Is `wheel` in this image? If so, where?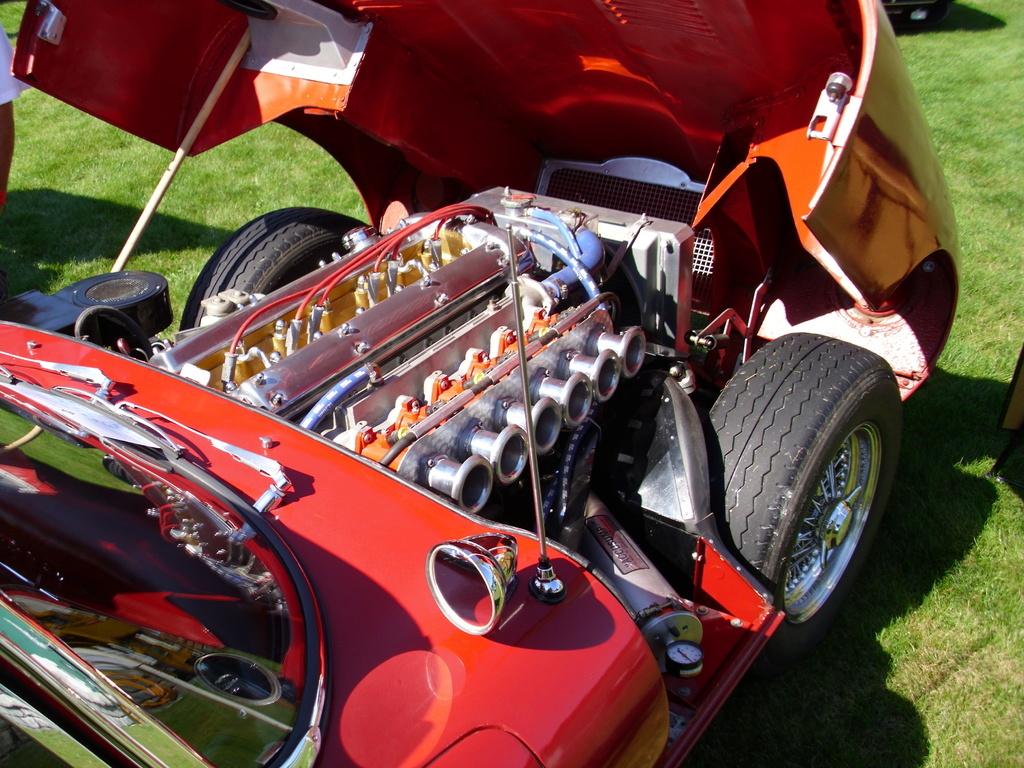
Yes, at 181/214/361/333.
